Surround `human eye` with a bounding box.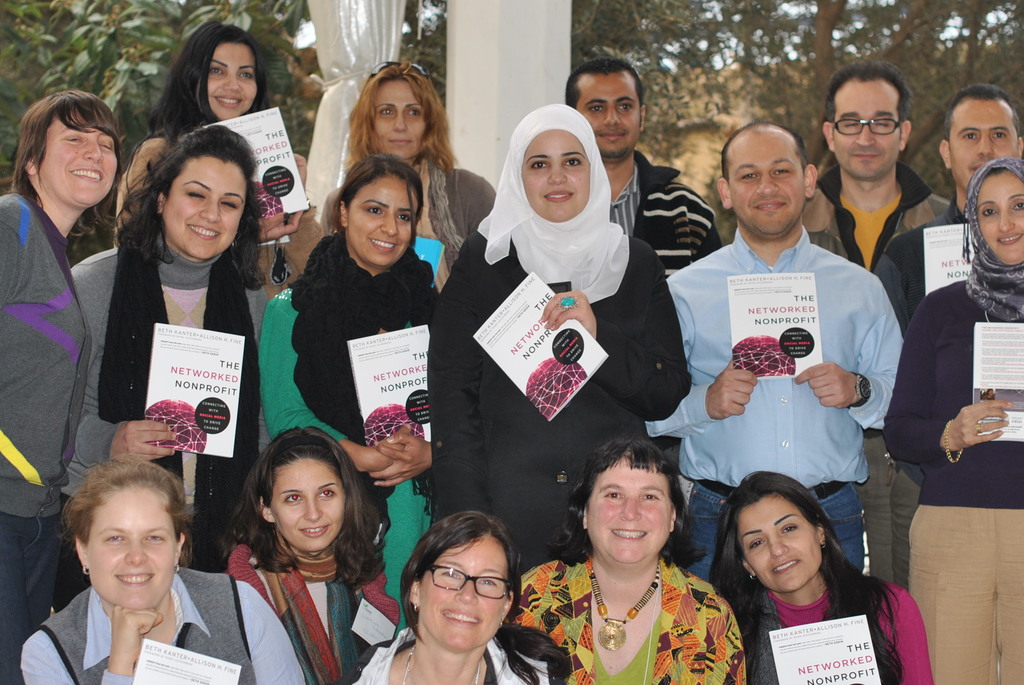
crop(279, 491, 304, 505).
